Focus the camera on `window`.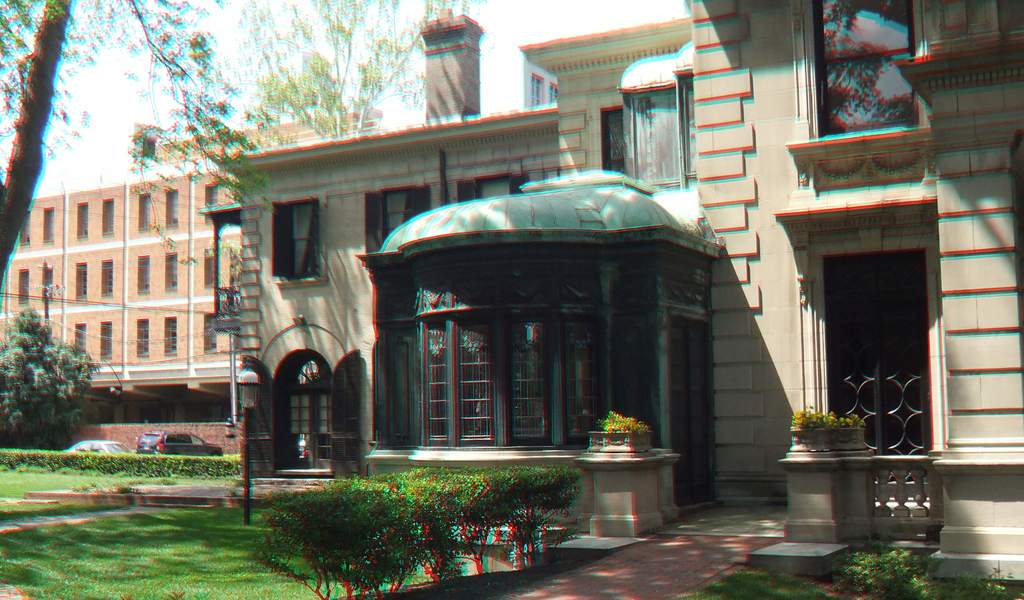
Focus region: BBox(138, 316, 150, 359).
